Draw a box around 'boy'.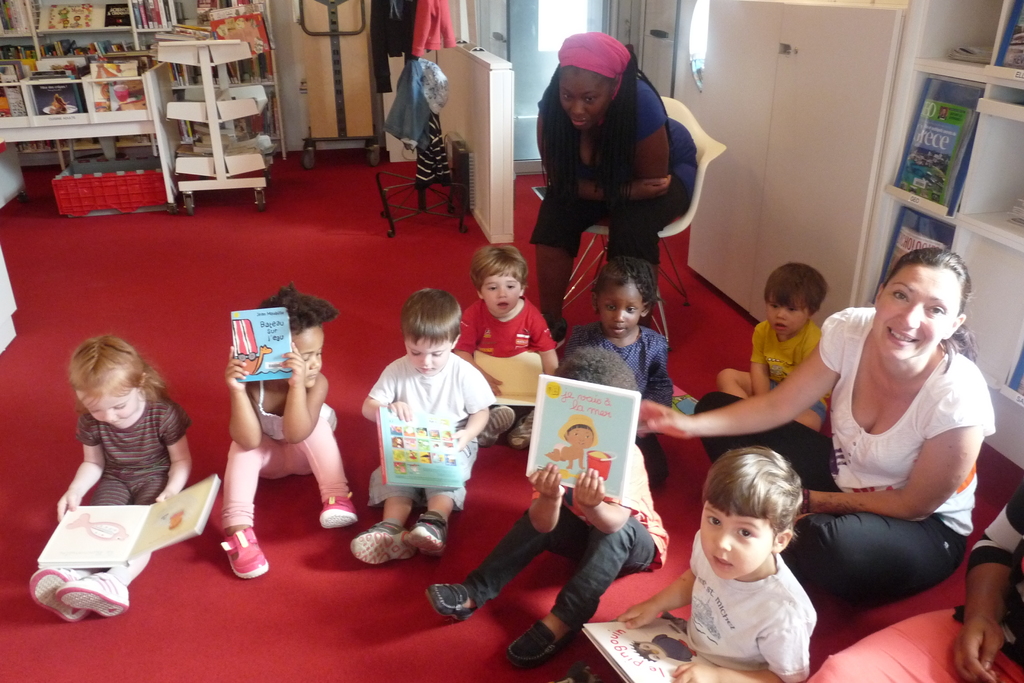
l=579, t=449, r=817, b=682.
